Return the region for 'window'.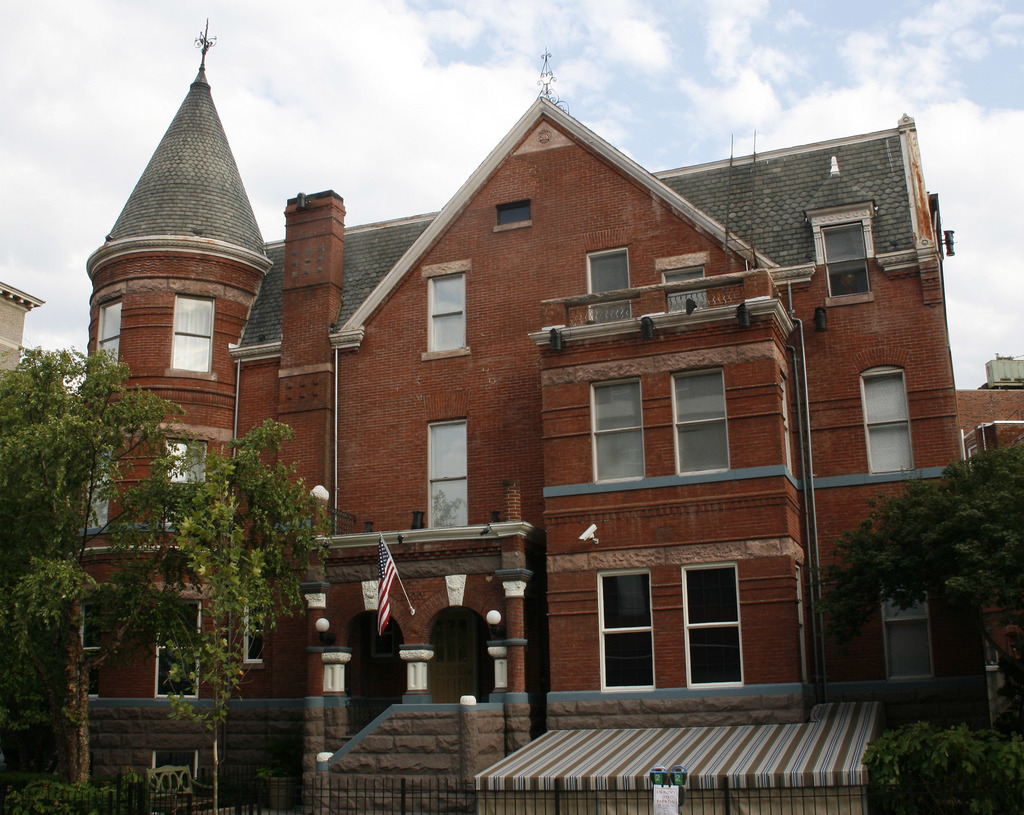
<box>588,253,631,319</box>.
